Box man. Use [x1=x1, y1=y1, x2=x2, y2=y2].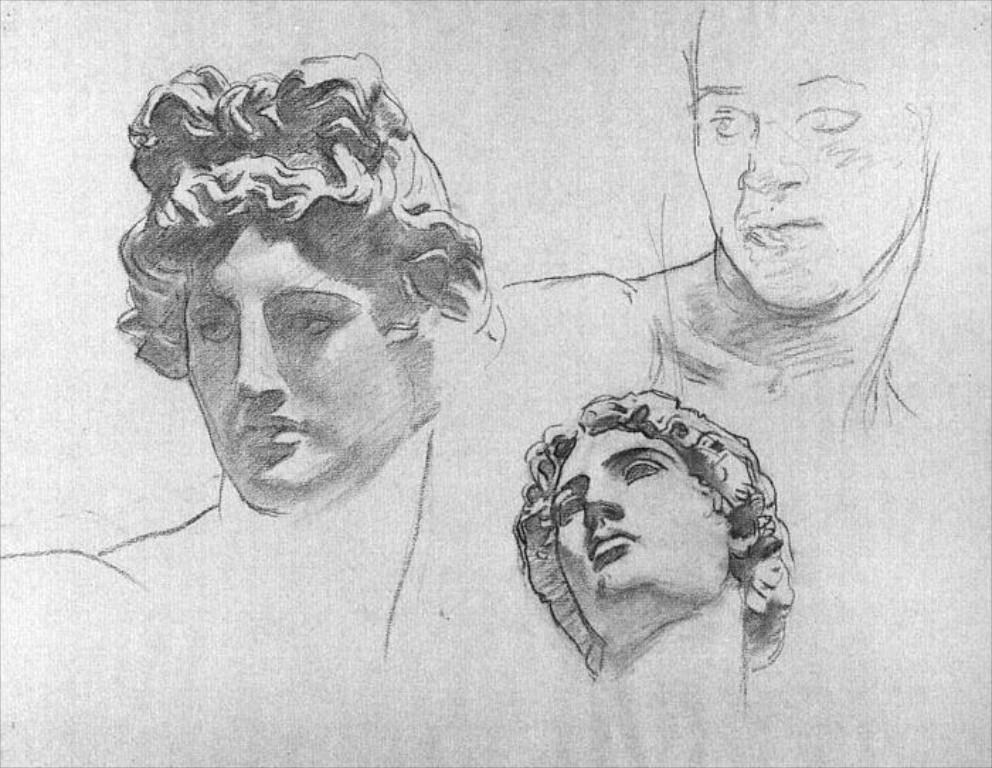
[x1=502, y1=0, x2=942, y2=429].
